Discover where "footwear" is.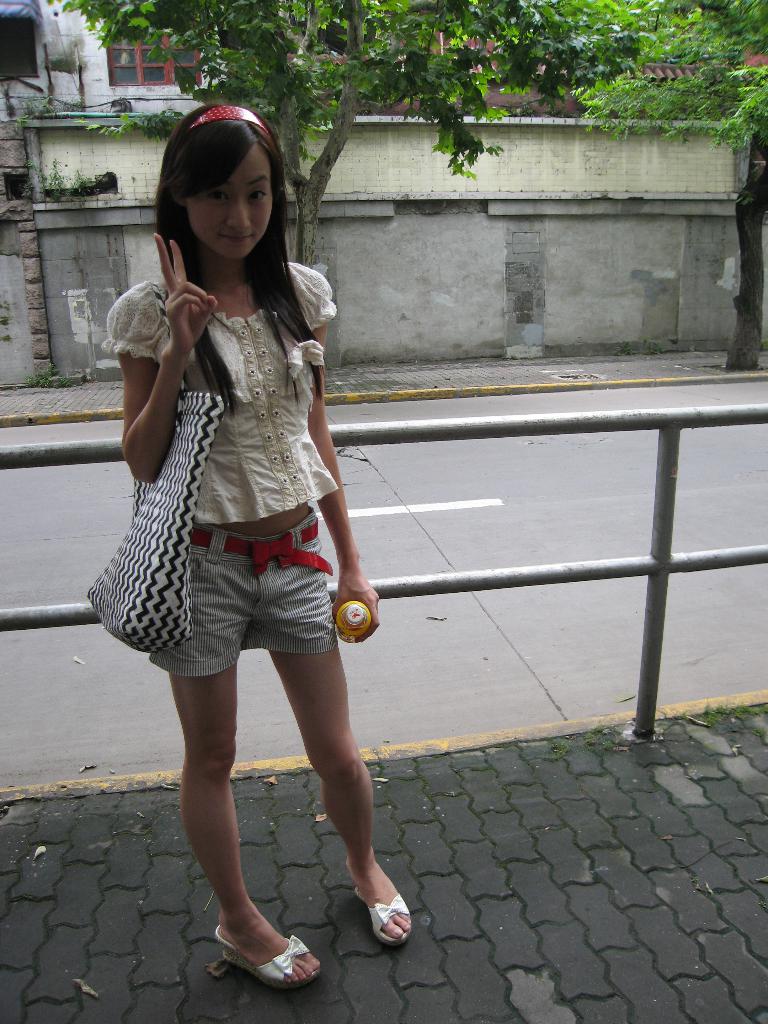
Discovered at x1=355 y1=889 x2=431 y2=943.
